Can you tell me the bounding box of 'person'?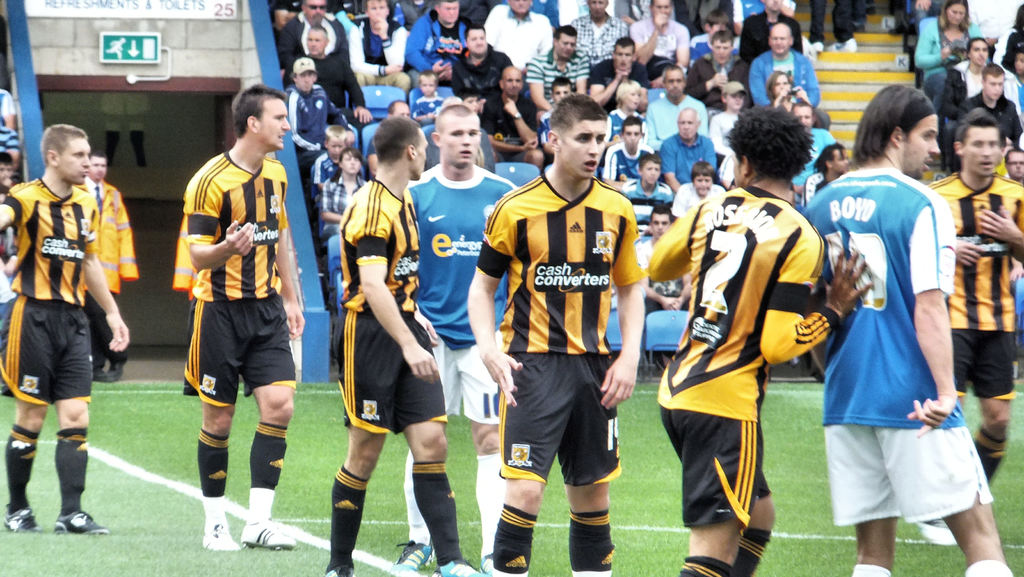
(left=738, top=0, right=804, bottom=59).
